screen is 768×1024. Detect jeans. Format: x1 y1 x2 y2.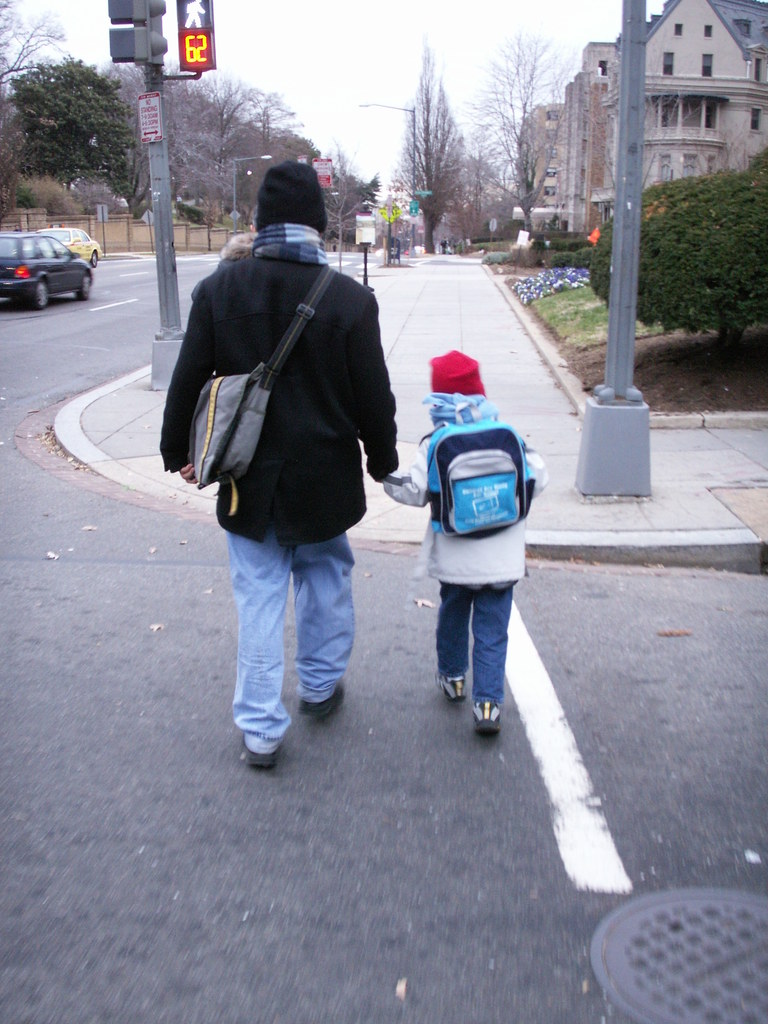
229 536 358 758.
